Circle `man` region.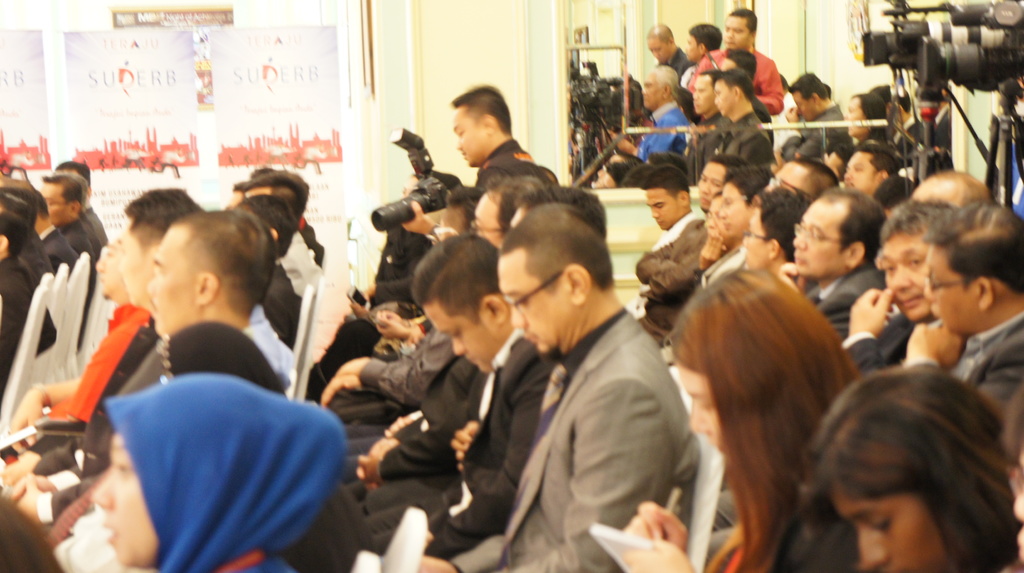
Region: rect(724, 46, 771, 125).
